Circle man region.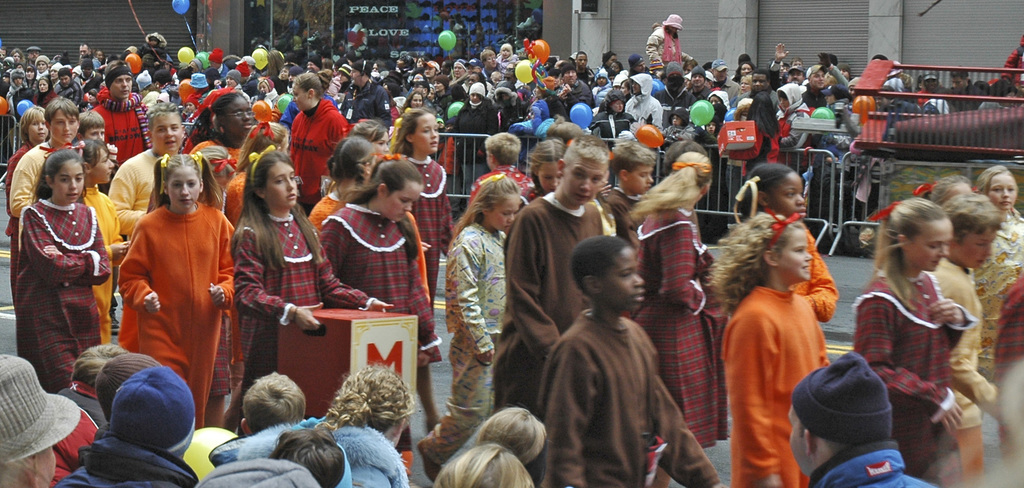
Region: <box>733,67,783,115</box>.
